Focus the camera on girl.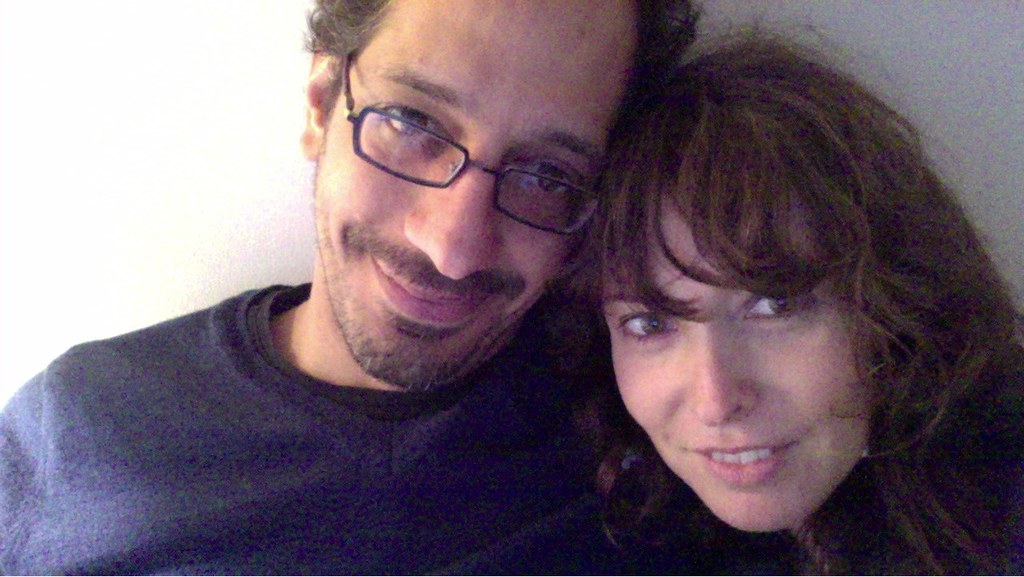
Focus region: detection(554, 26, 1023, 576).
